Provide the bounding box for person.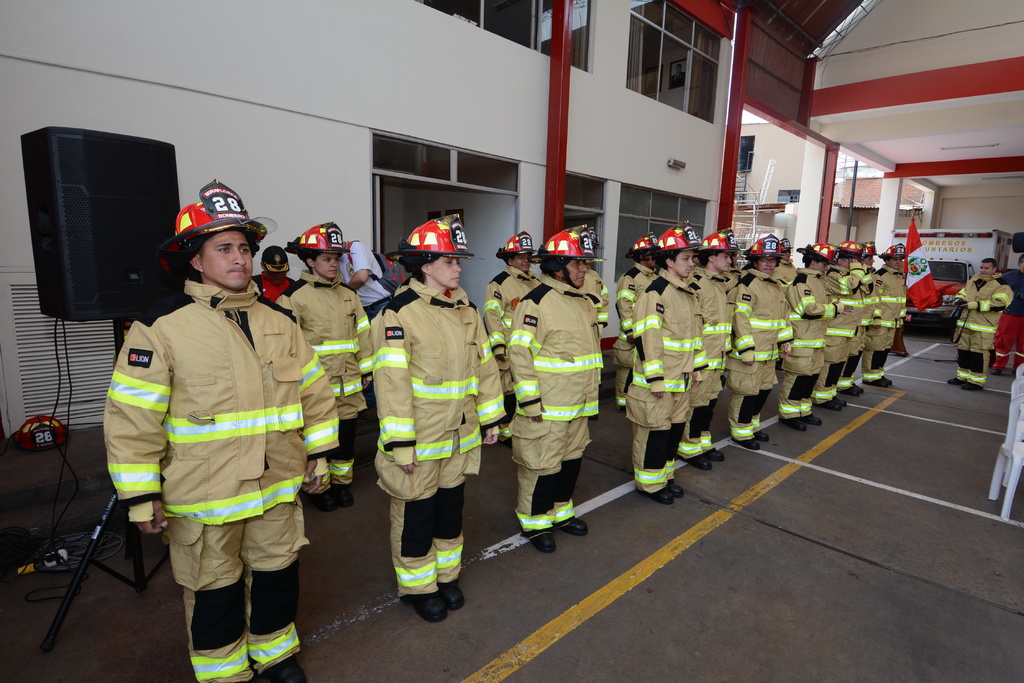
<bbox>369, 212, 506, 622</bbox>.
